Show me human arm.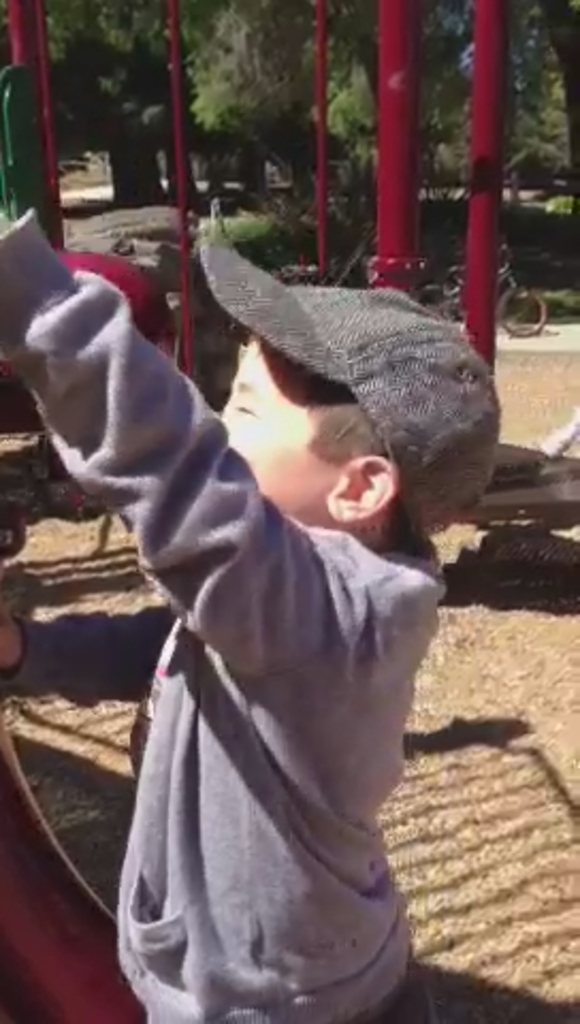
human arm is here: Rect(0, 181, 343, 687).
